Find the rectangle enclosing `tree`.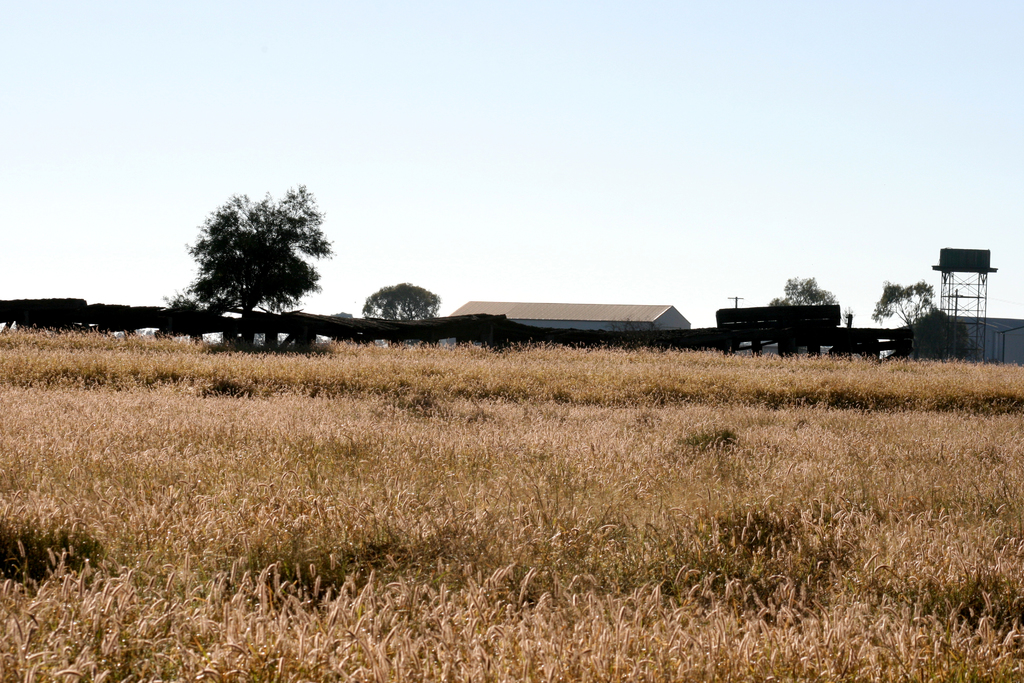
<bbox>872, 278, 950, 329</bbox>.
